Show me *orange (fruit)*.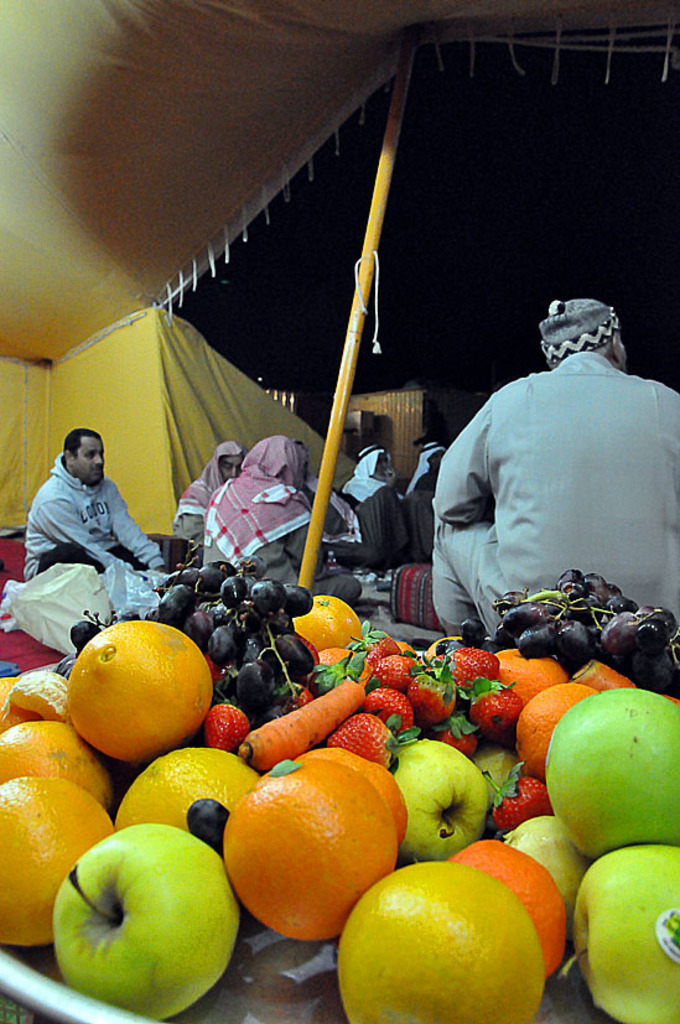
*orange (fruit)* is here: 295, 591, 359, 664.
